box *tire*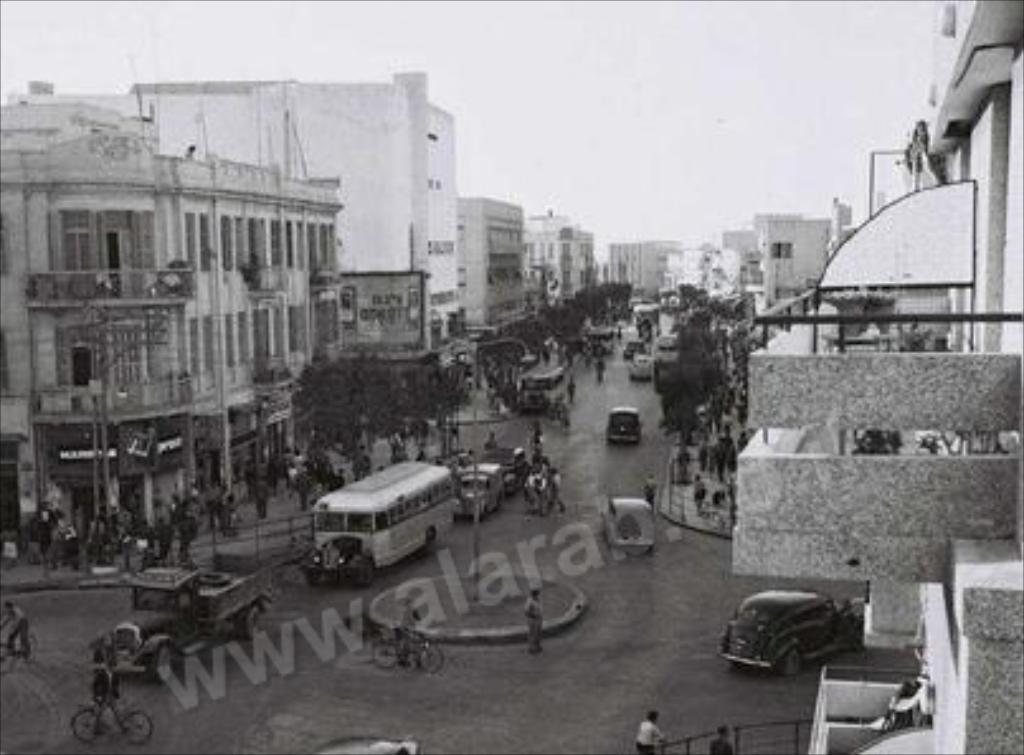
[0, 646, 13, 679]
